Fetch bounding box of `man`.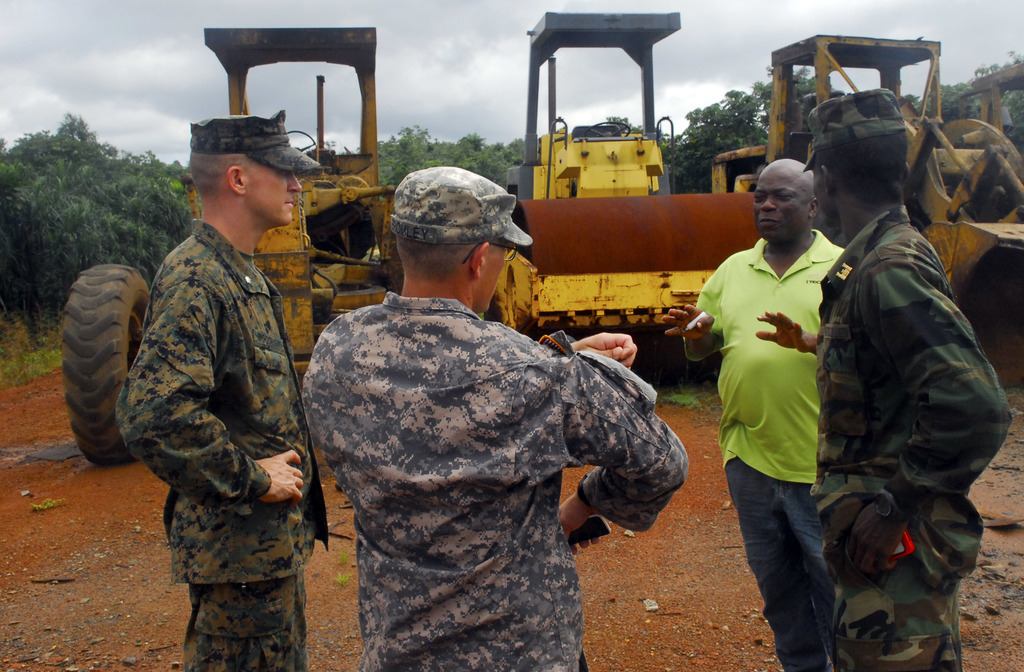
Bbox: bbox(705, 139, 865, 641).
